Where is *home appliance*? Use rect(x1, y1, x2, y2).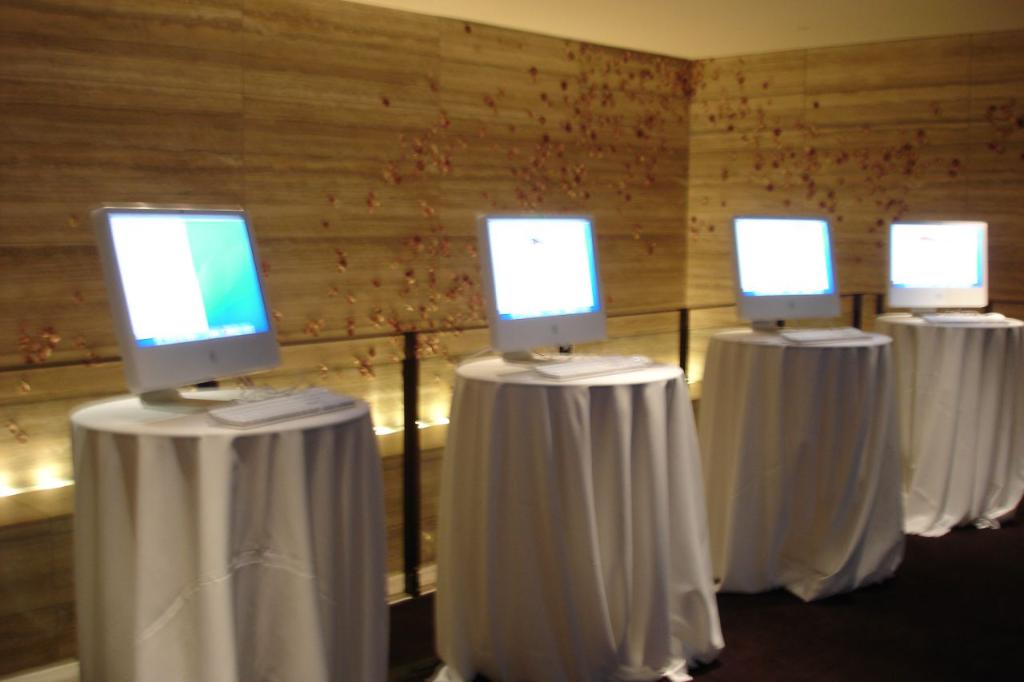
rect(884, 220, 1012, 325).
